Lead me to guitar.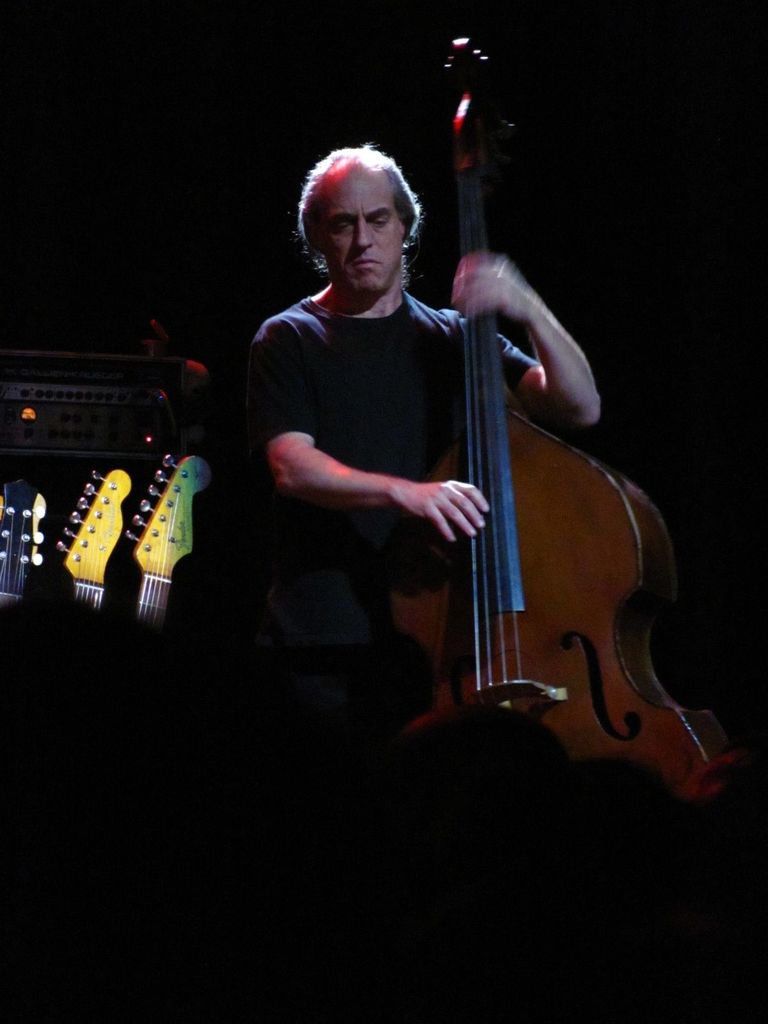
Lead to [119,445,215,617].
